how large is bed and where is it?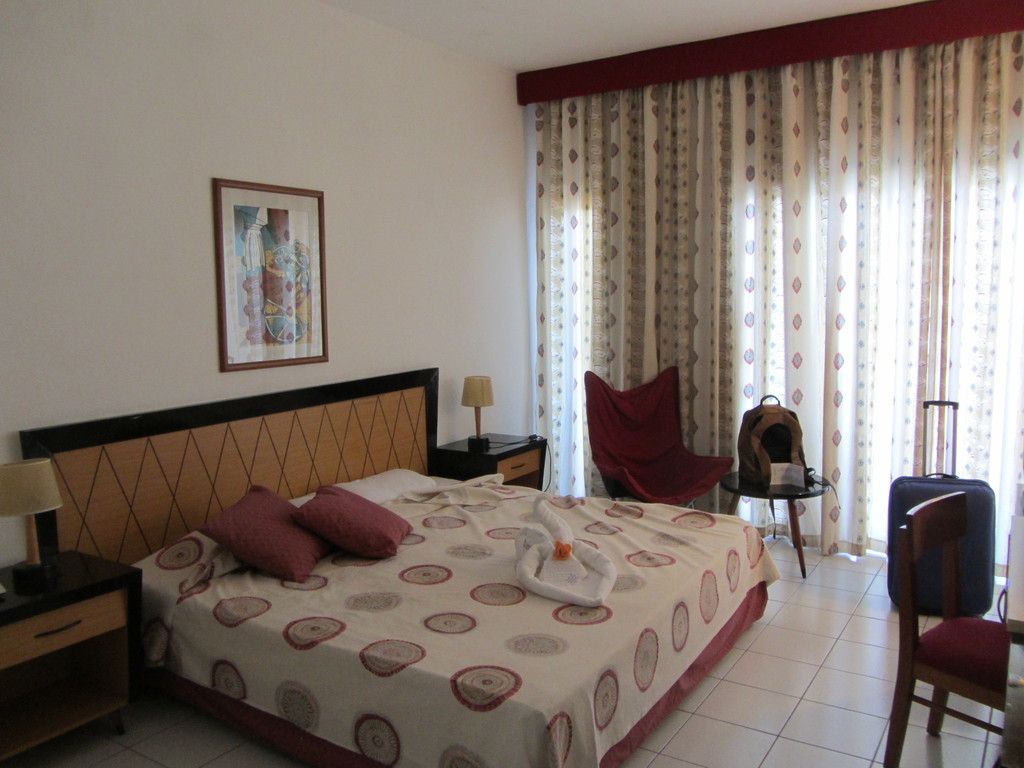
Bounding box: {"left": 14, "top": 366, "right": 778, "bottom": 767}.
